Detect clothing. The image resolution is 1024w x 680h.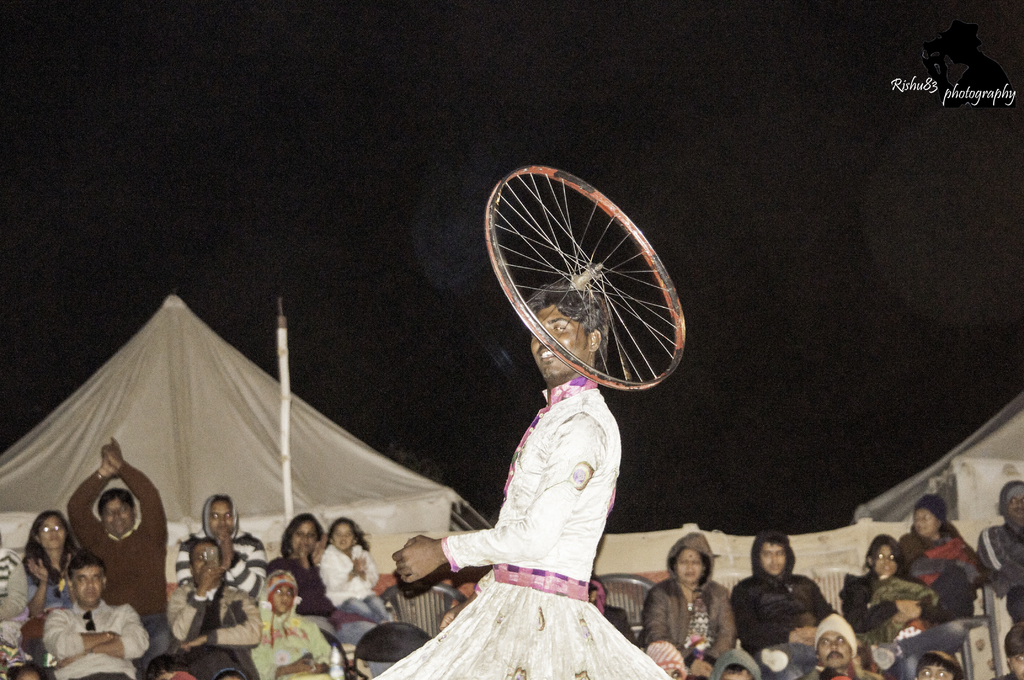
{"left": 40, "top": 594, "right": 148, "bottom": 679}.
